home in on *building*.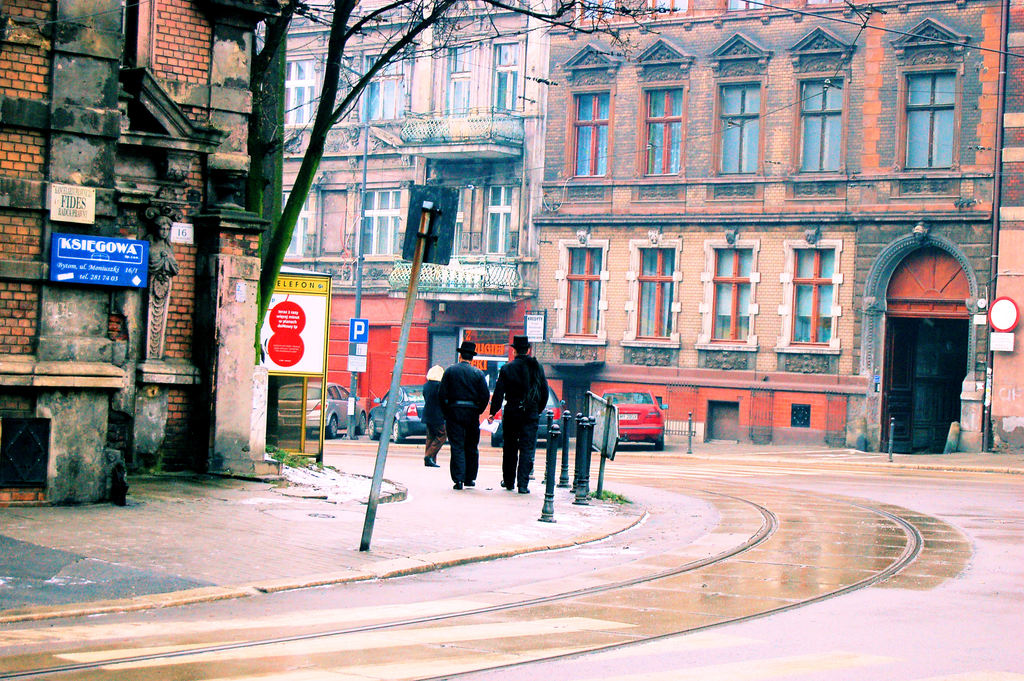
Homed in at {"left": 0, "top": 0, "right": 282, "bottom": 500}.
